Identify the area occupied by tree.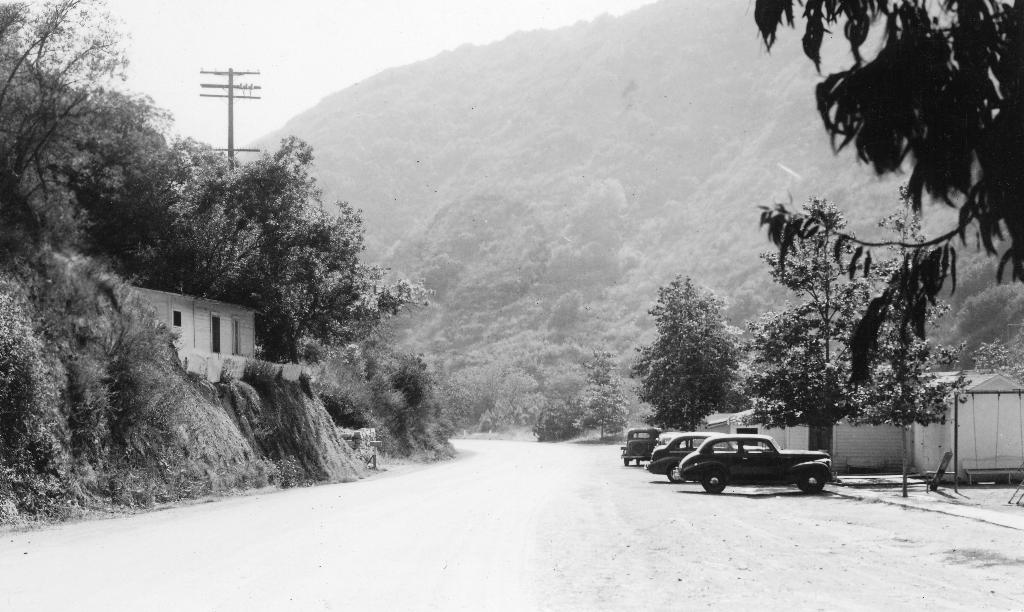
Area: rect(529, 370, 580, 443).
